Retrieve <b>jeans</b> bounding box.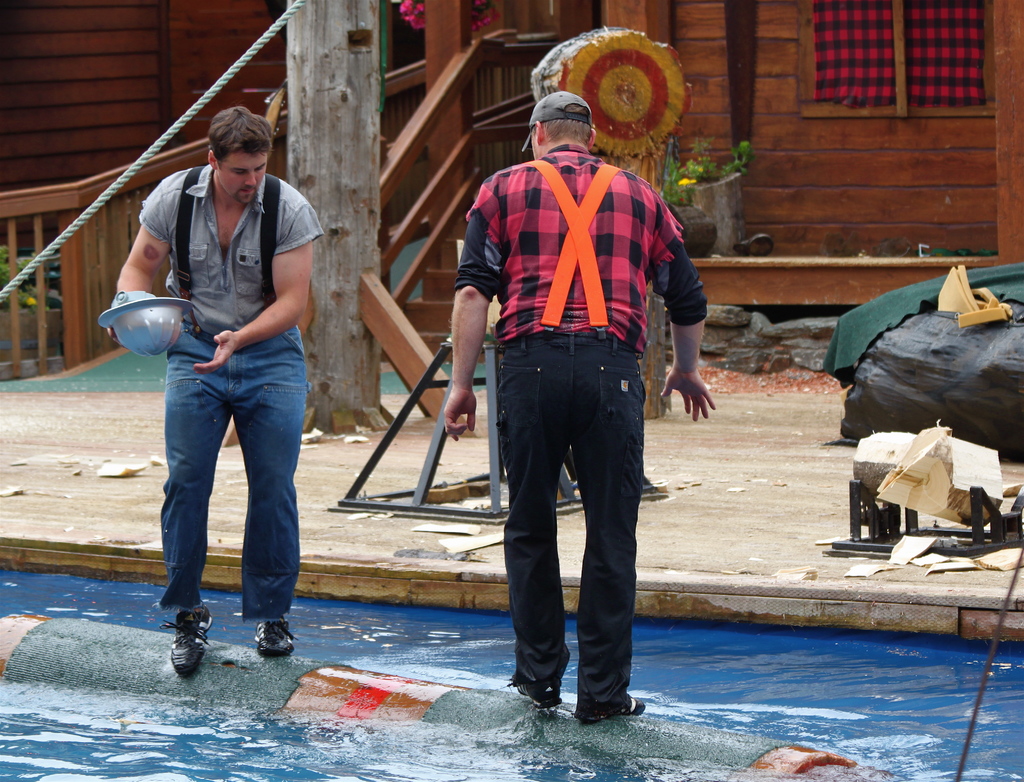
Bounding box: locate(500, 357, 636, 707).
